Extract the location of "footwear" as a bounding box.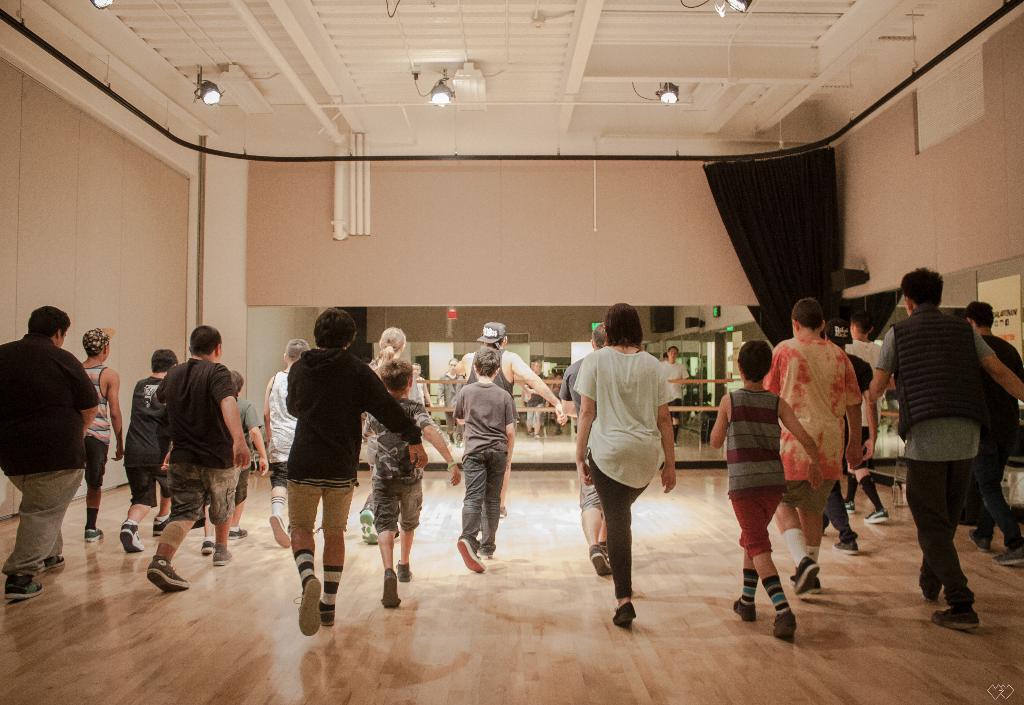
x1=36, y1=556, x2=66, y2=573.
